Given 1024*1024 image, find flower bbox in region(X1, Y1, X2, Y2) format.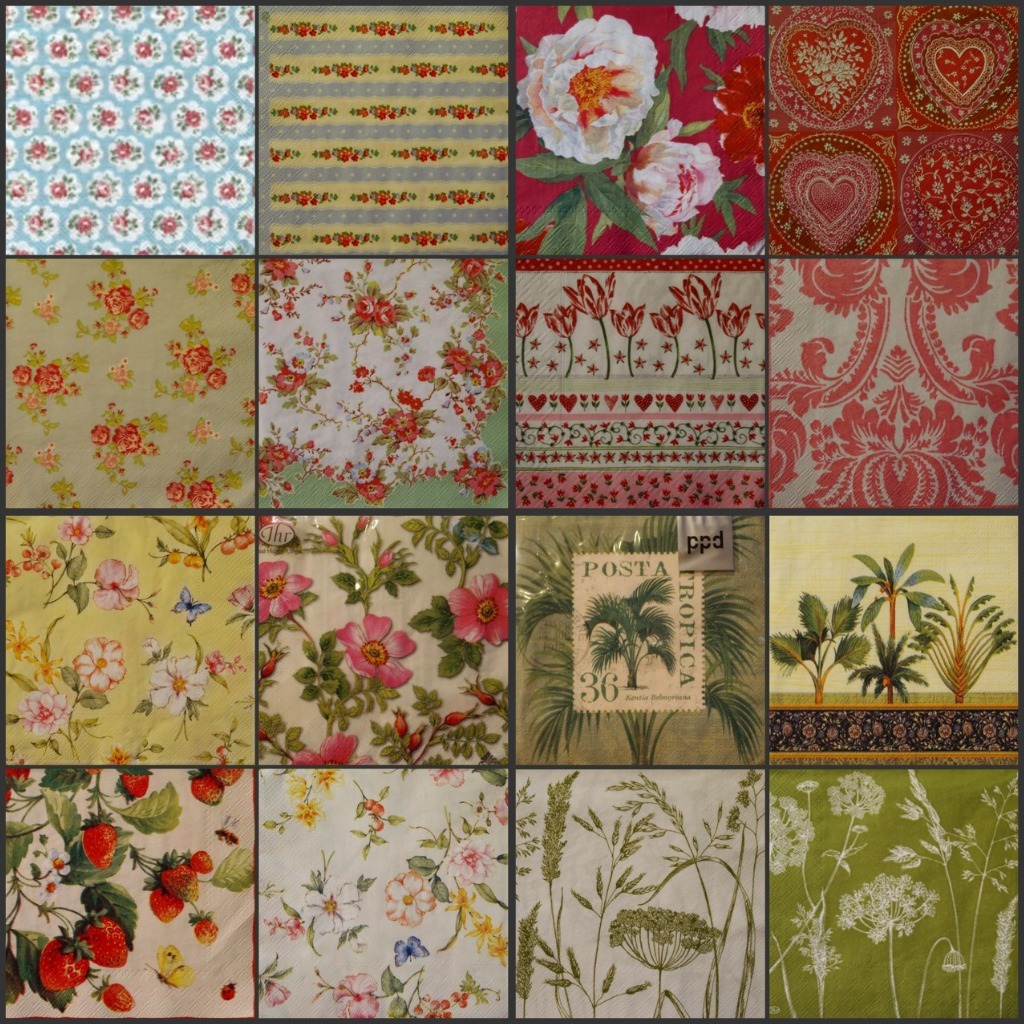
region(22, 210, 54, 236).
